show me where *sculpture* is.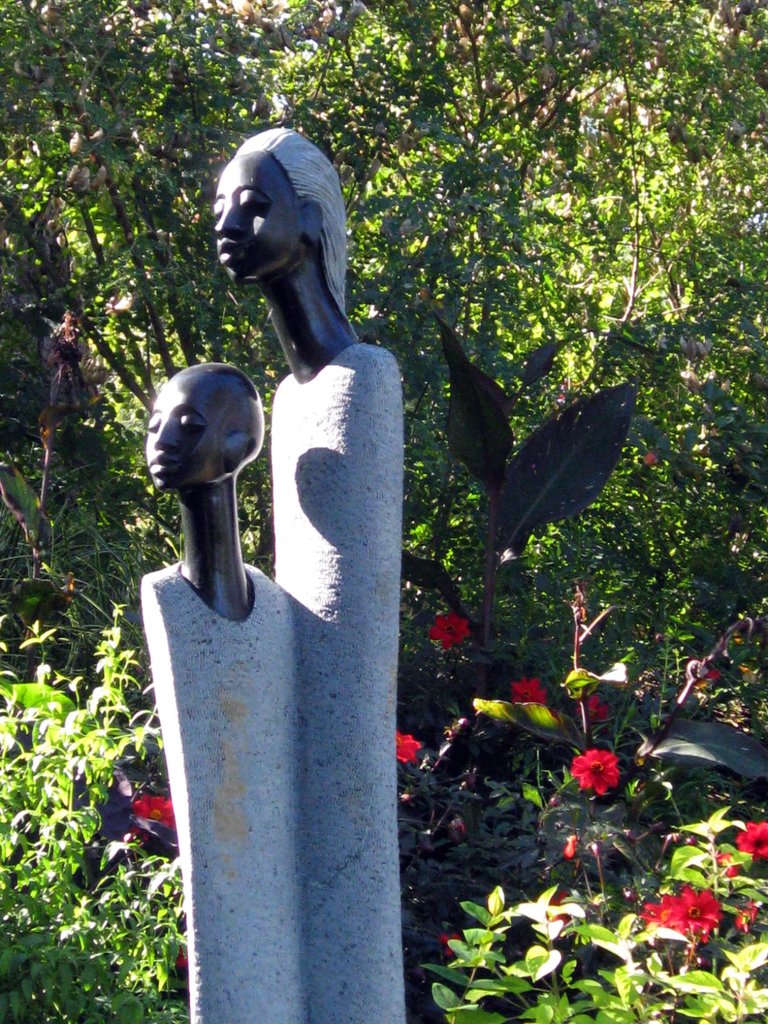
*sculpture* is at bbox=(208, 127, 364, 383).
